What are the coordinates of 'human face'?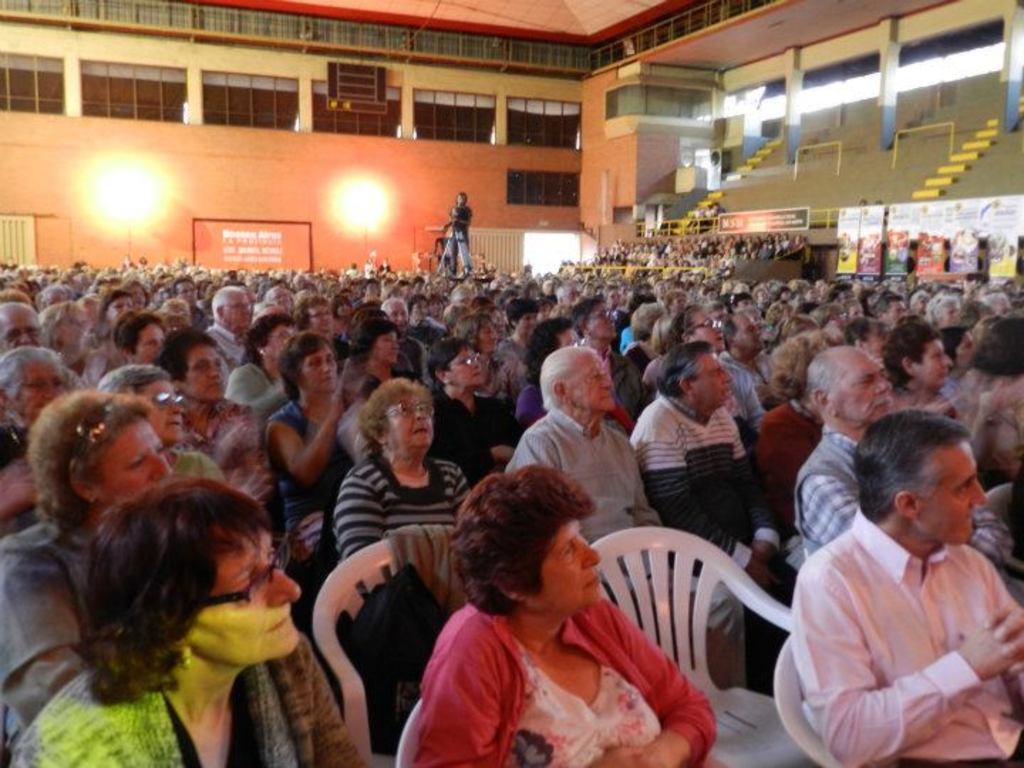
pyautogui.locateOnScreen(34, 360, 61, 408).
